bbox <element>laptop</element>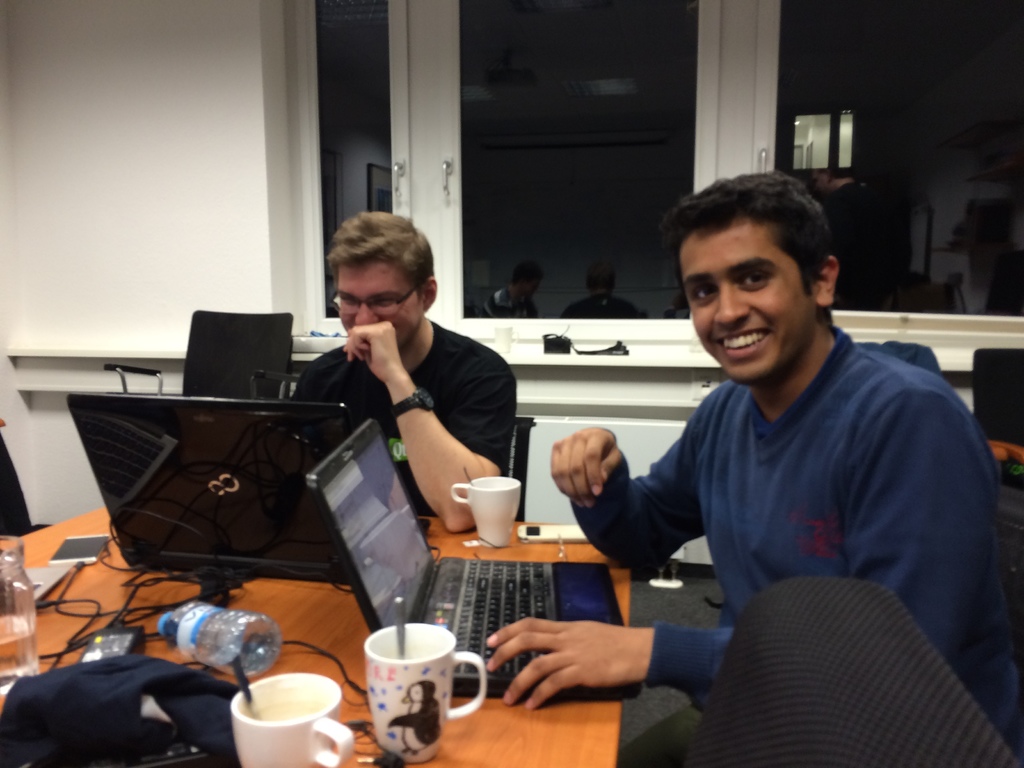
BBox(70, 394, 429, 584)
